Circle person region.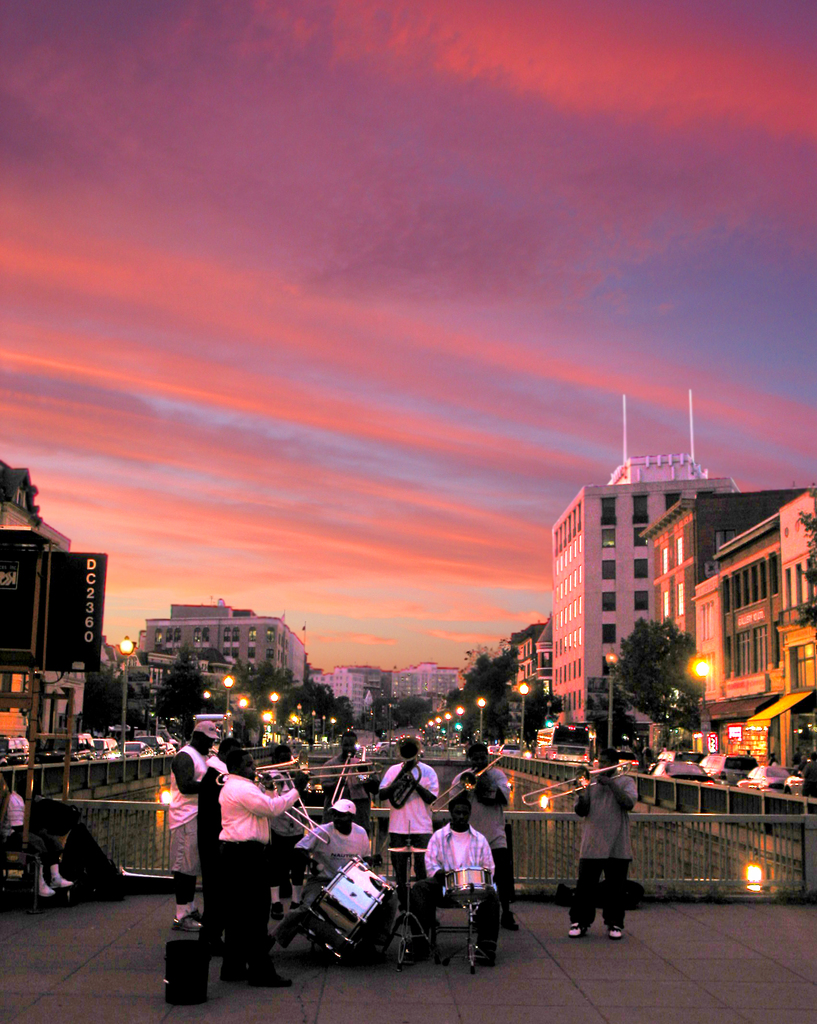
Region: box(177, 753, 299, 971).
